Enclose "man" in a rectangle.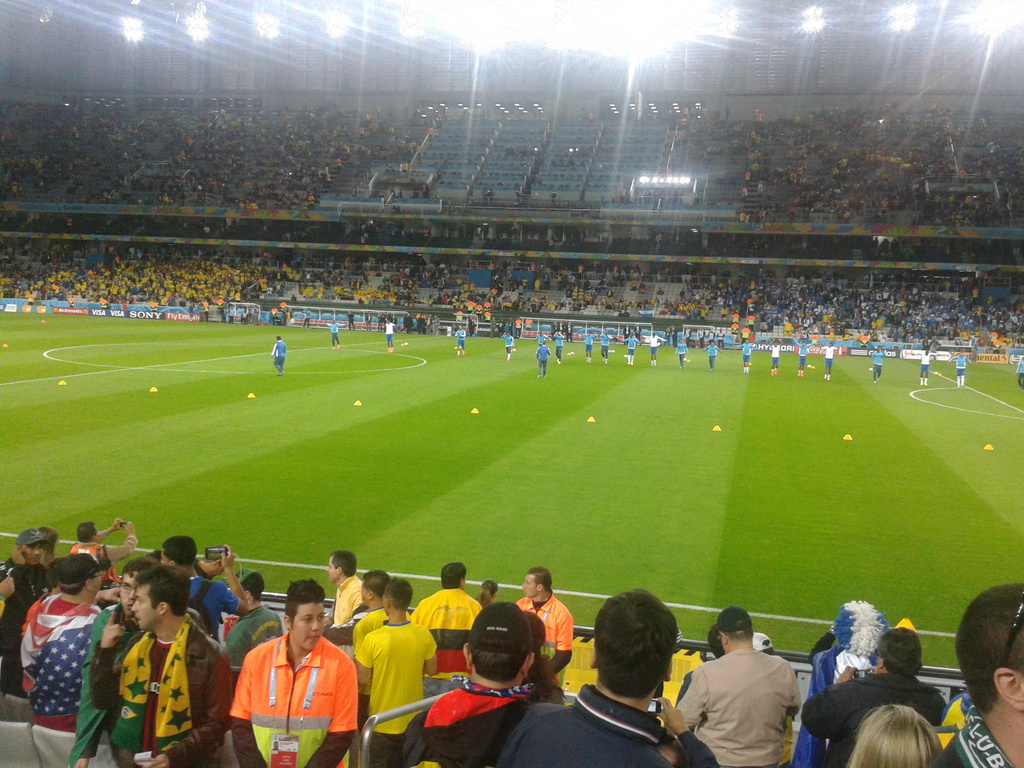
left=511, top=316, right=522, bottom=338.
